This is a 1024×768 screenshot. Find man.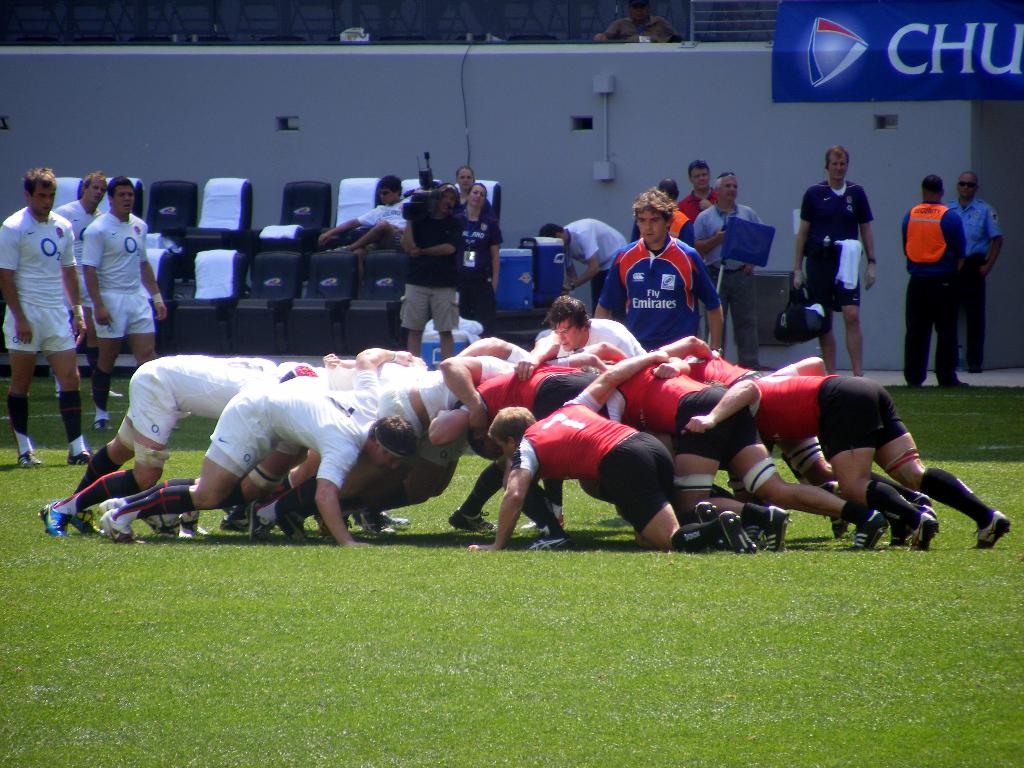
Bounding box: bbox(691, 173, 765, 372).
